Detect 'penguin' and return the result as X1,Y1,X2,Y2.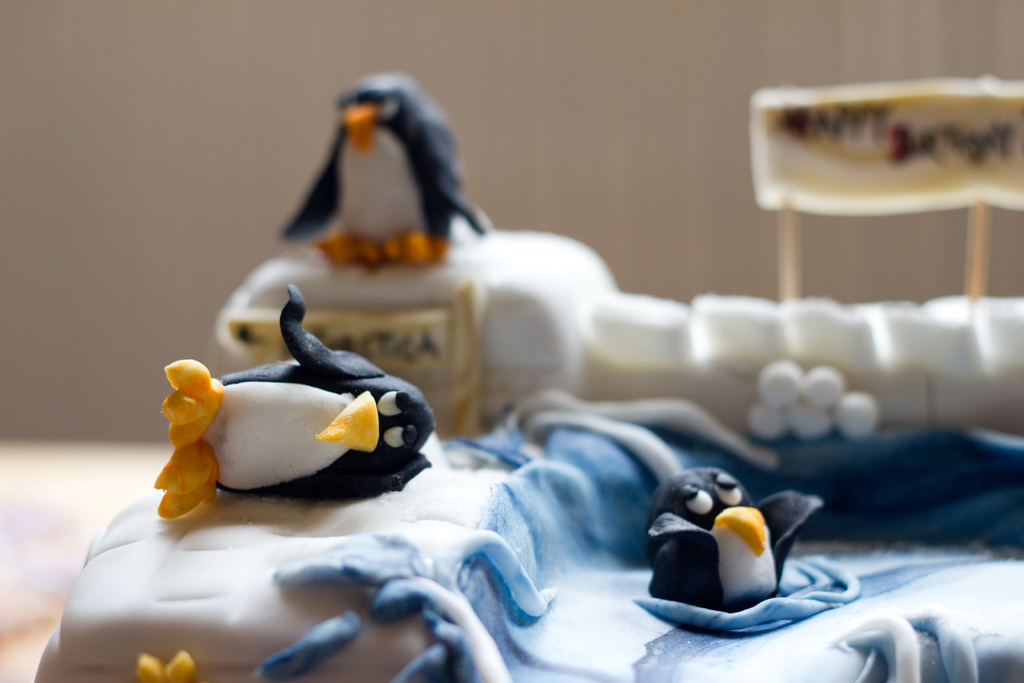
641,465,827,612.
